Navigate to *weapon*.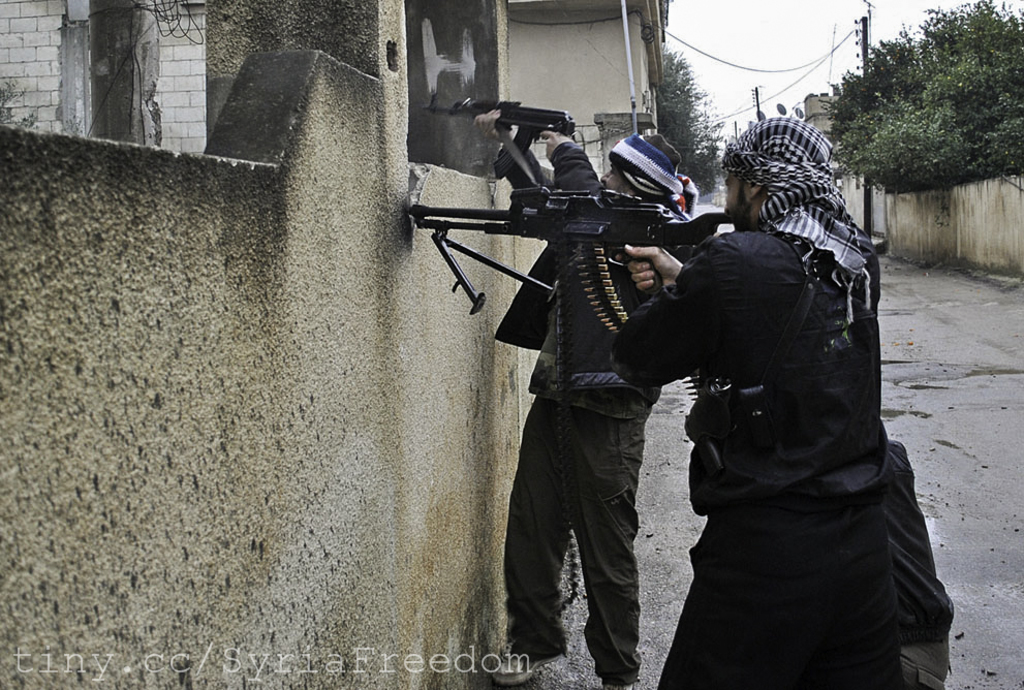
Navigation target: [420, 96, 582, 207].
